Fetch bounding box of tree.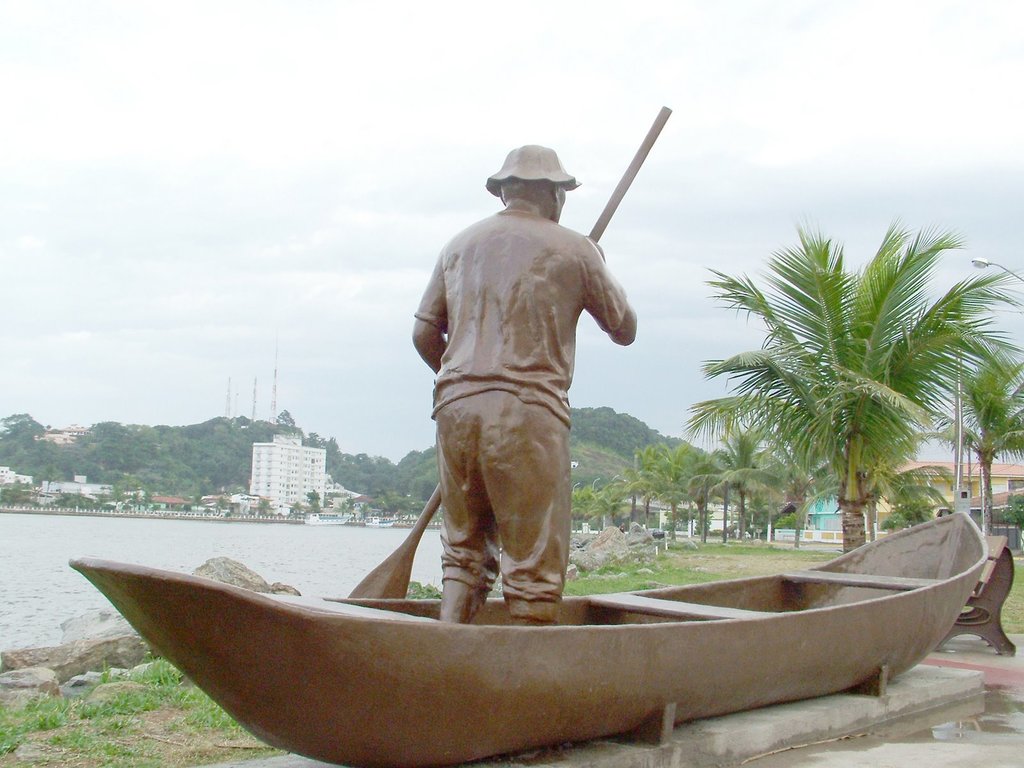
Bbox: (858, 455, 956, 550).
